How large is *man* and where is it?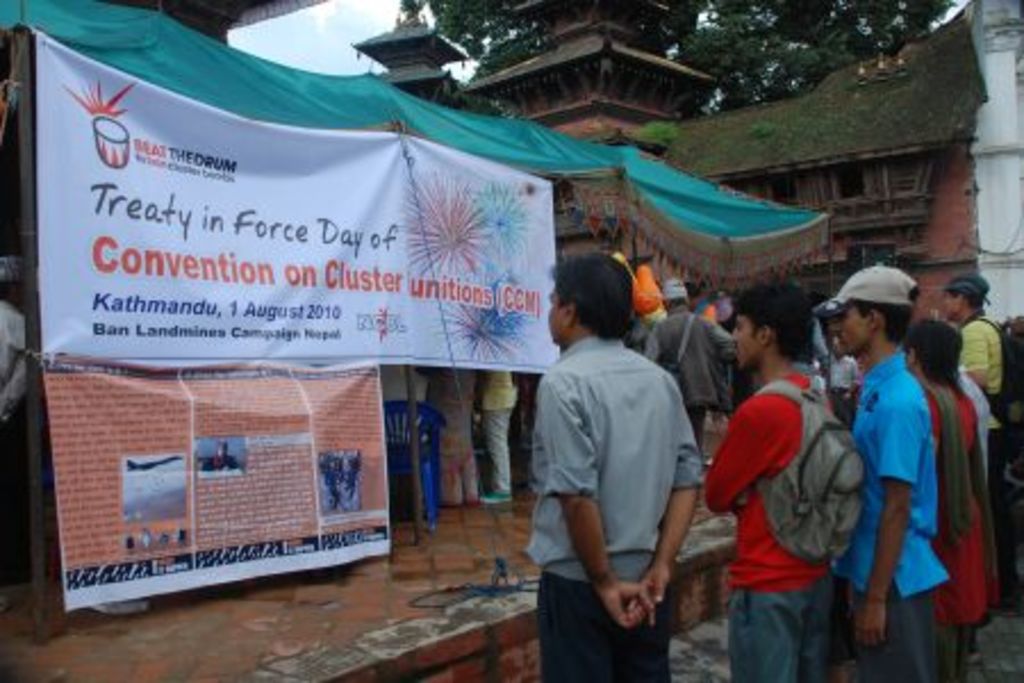
Bounding box: region(938, 271, 1015, 606).
